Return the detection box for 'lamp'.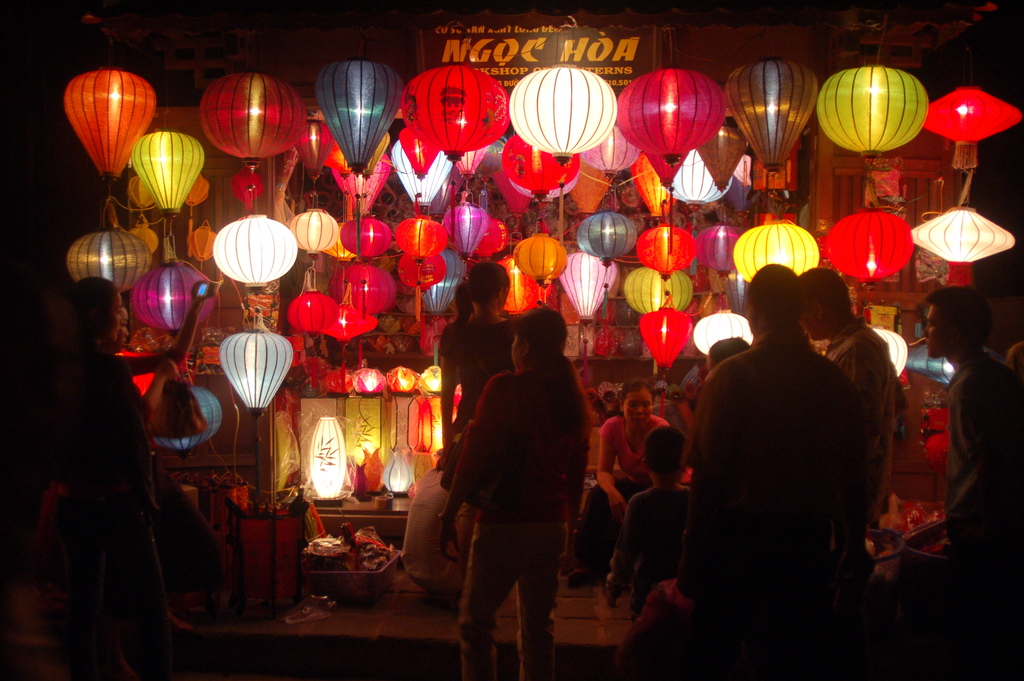
crop(576, 193, 638, 272).
